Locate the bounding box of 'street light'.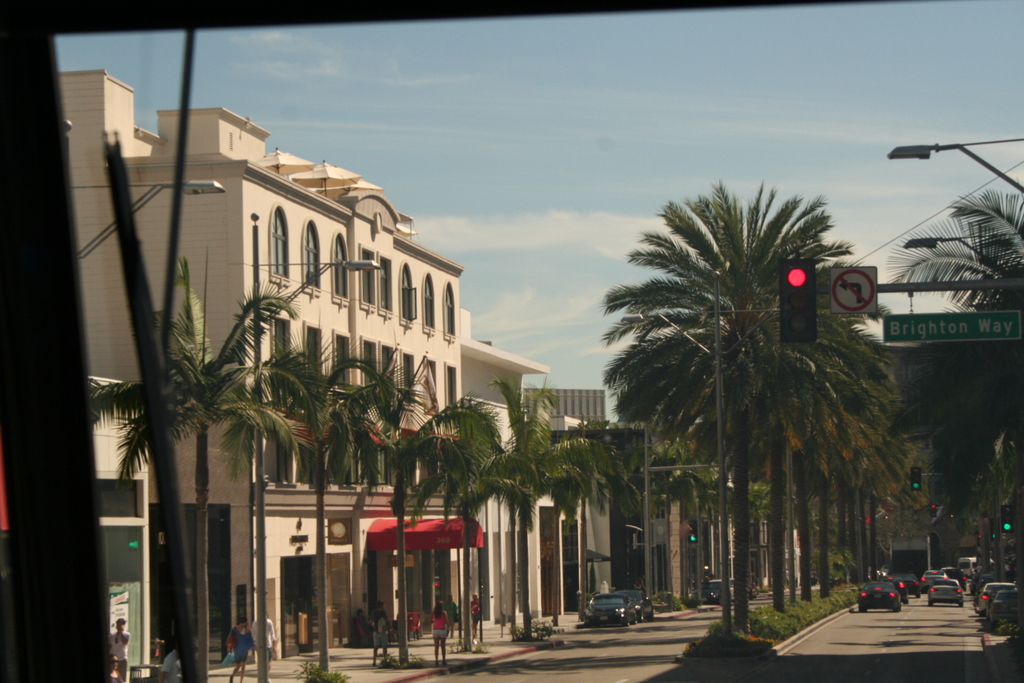
Bounding box: locate(621, 272, 772, 631).
